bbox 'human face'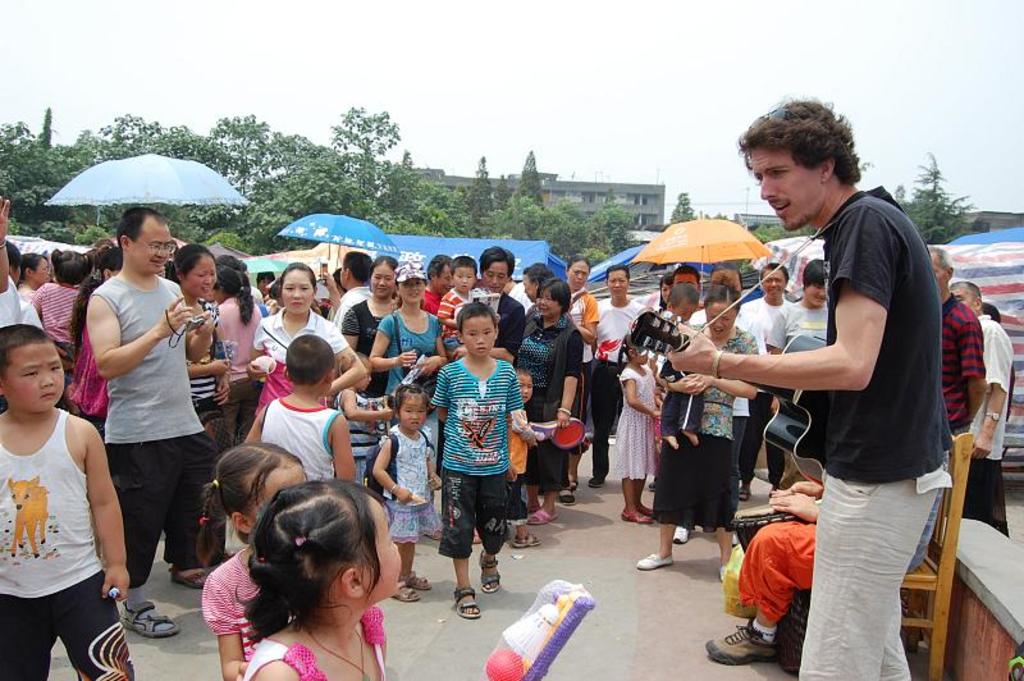
bbox=(397, 278, 425, 305)
